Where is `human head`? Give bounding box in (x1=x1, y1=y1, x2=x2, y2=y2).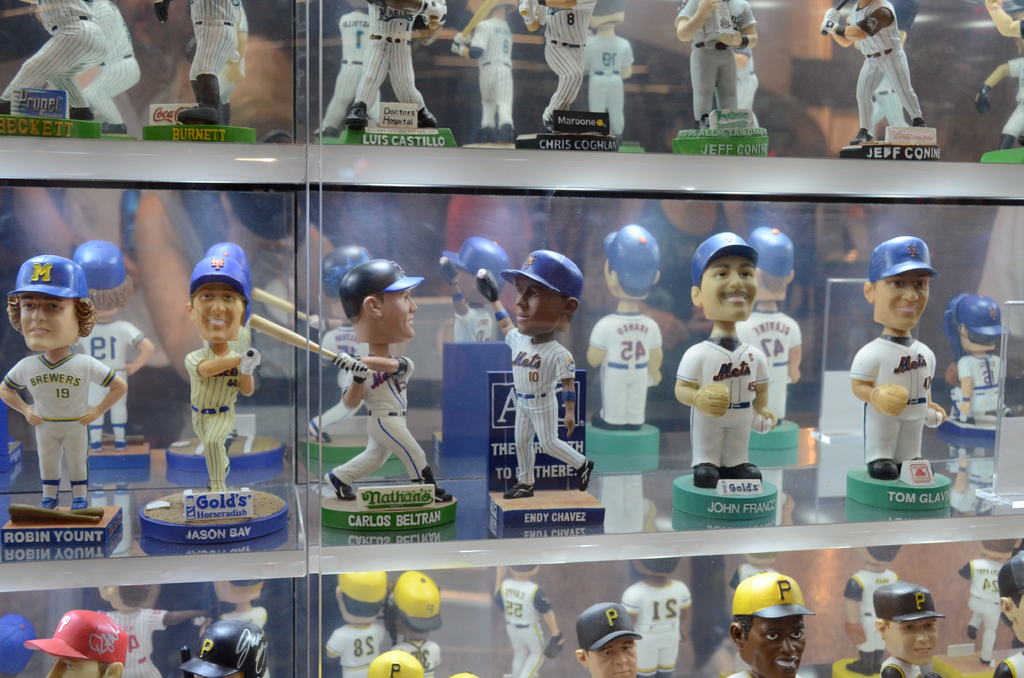
(x1=693, y1=231, x2=760, y2=323).
